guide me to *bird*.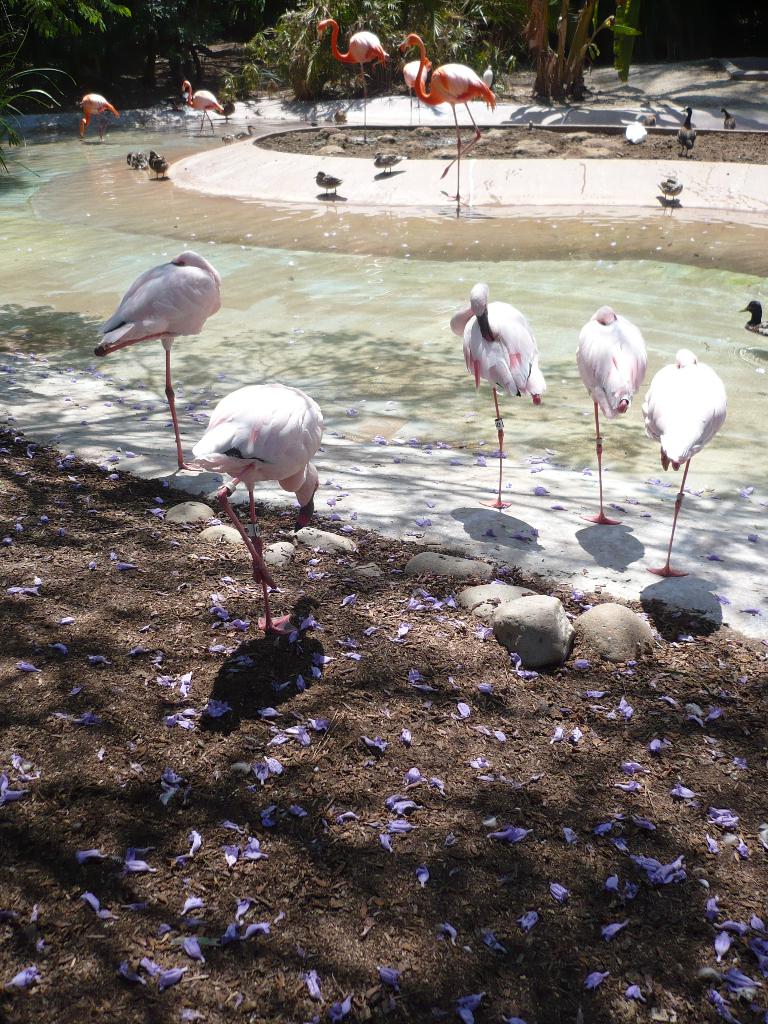
Guidance: (79,93,122,145).
